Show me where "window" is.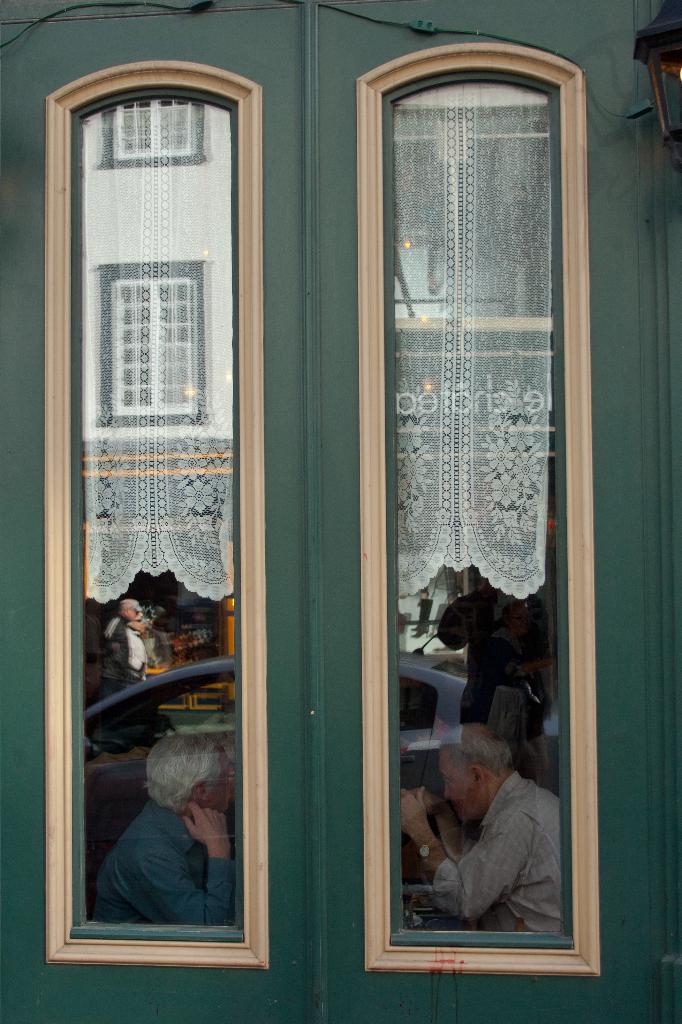
"window" is at locate(354, 35, 596, 975).
